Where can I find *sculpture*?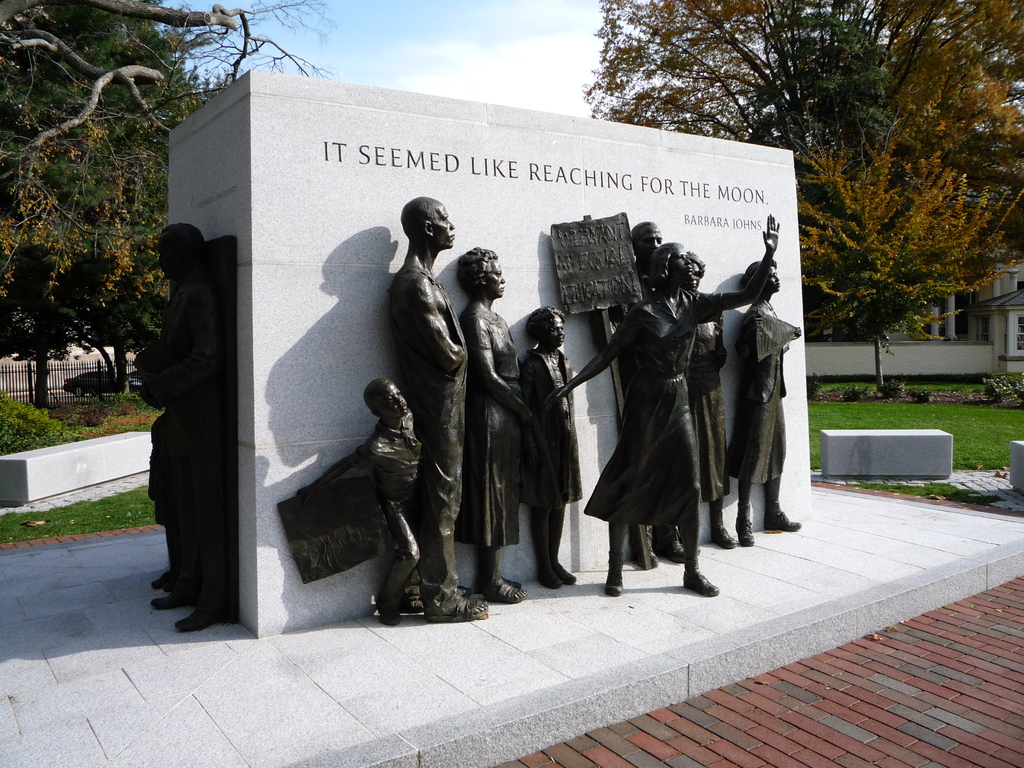
You can find it at box(515, 307, 596, 598).
